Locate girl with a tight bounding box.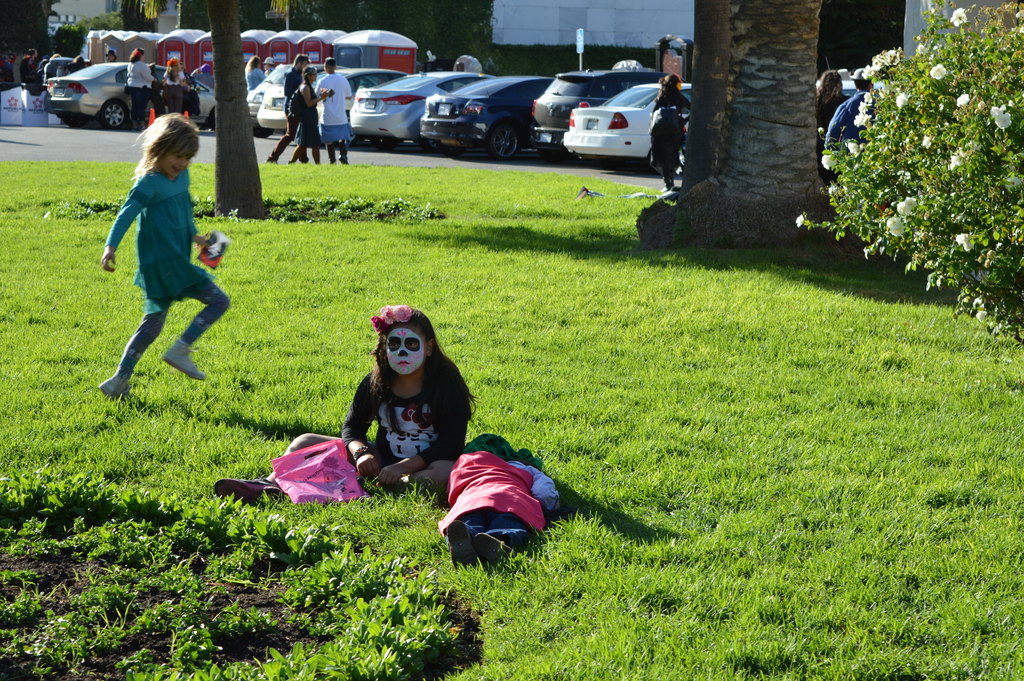
x1=652, y1=73, x2=691, y2=190.
